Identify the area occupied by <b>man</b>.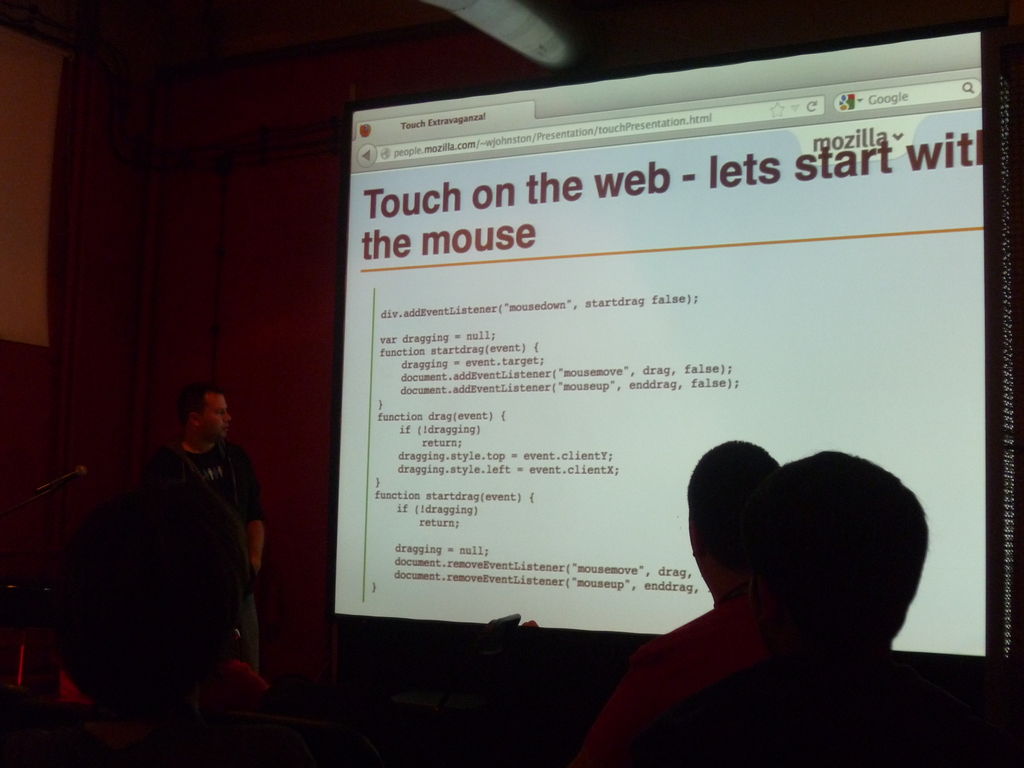
Area: 567/436/796/767.
